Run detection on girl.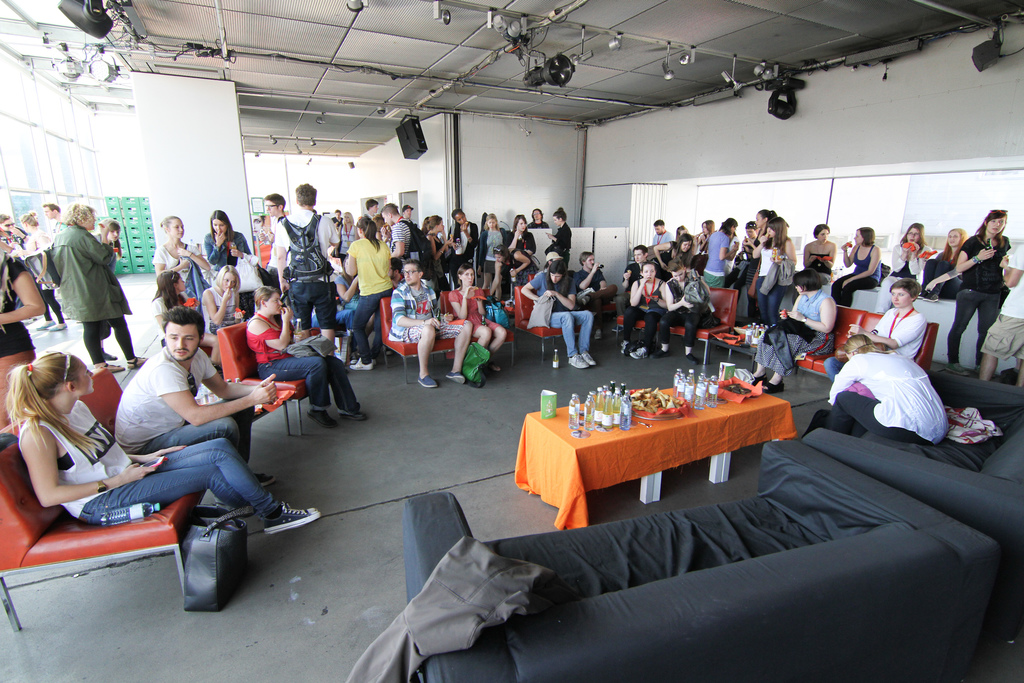
Result: {"x1": 653, "y1": 233, "x2": 696, "y2": 281}.
